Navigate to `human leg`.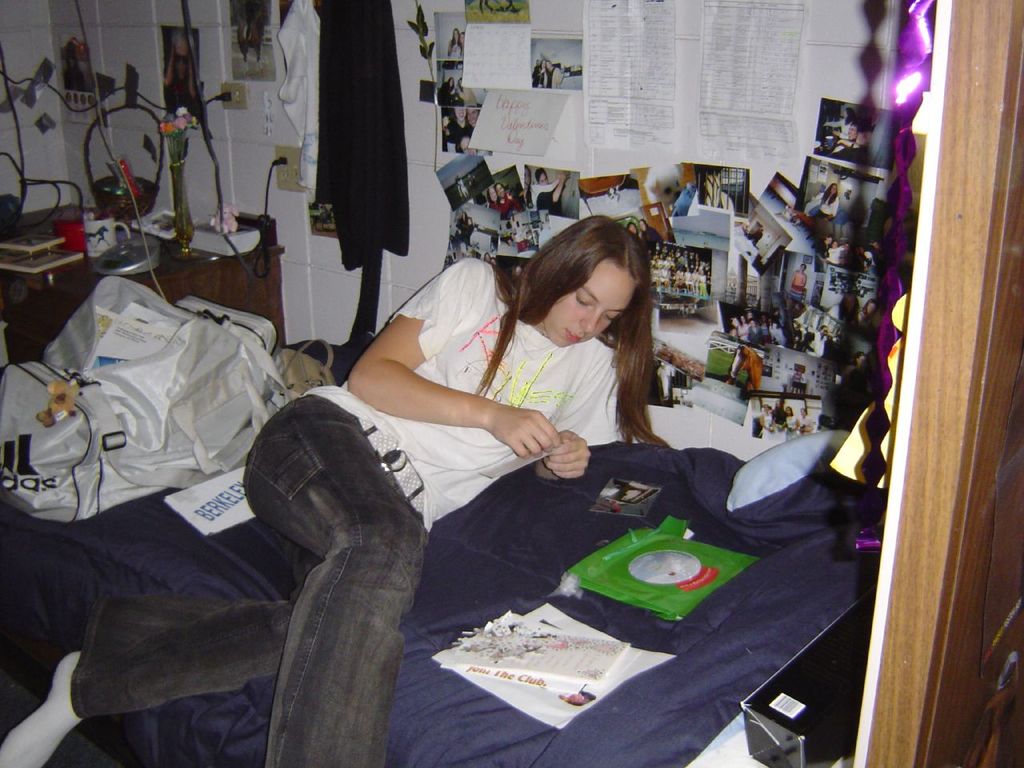
Navigation target: {"x1": 0, "y1": 530, "x2": 329, "y2": 767}.
